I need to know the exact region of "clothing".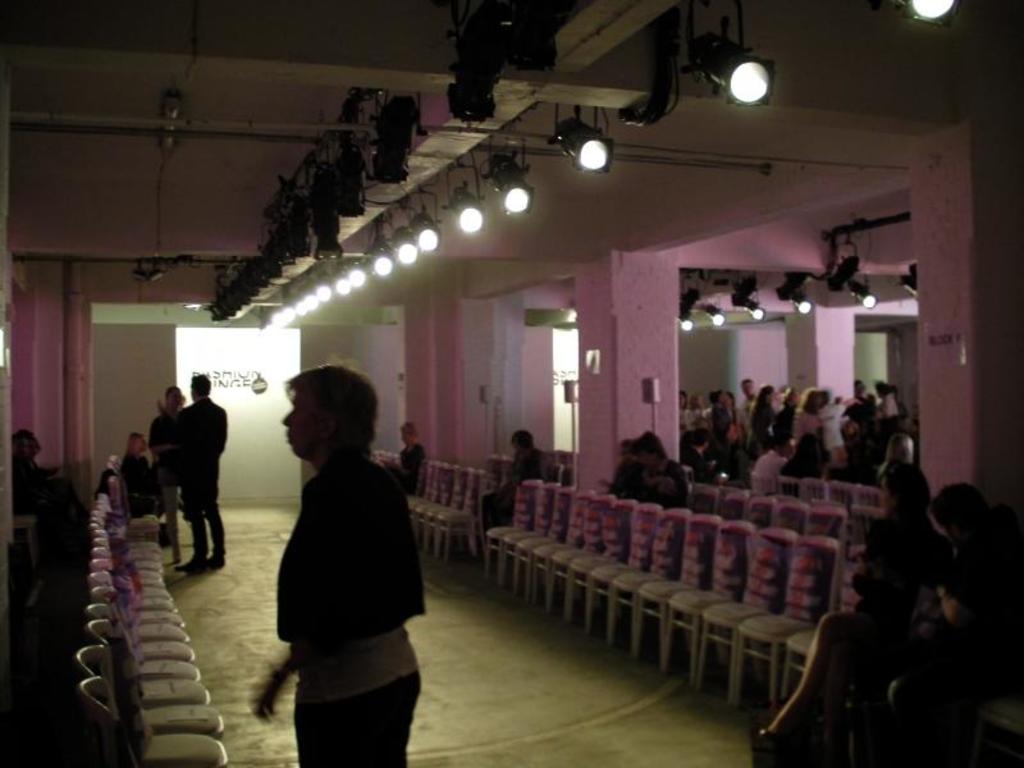
Region: bbox=[864, 500, 945, 626].
